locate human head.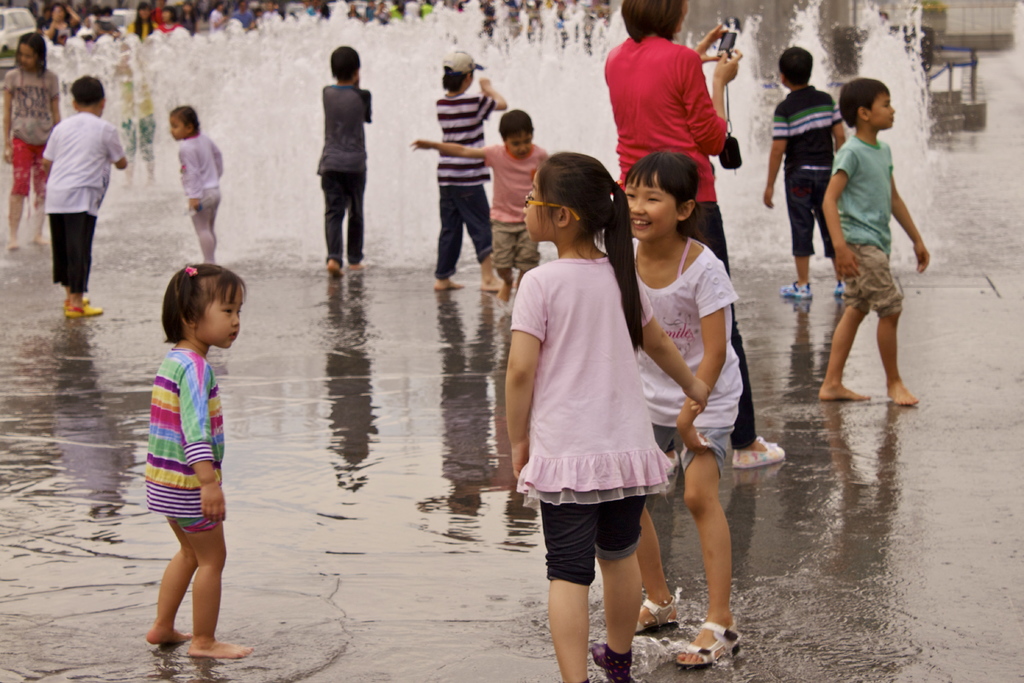
Bounding box: box(497, 110, 535, 160).
